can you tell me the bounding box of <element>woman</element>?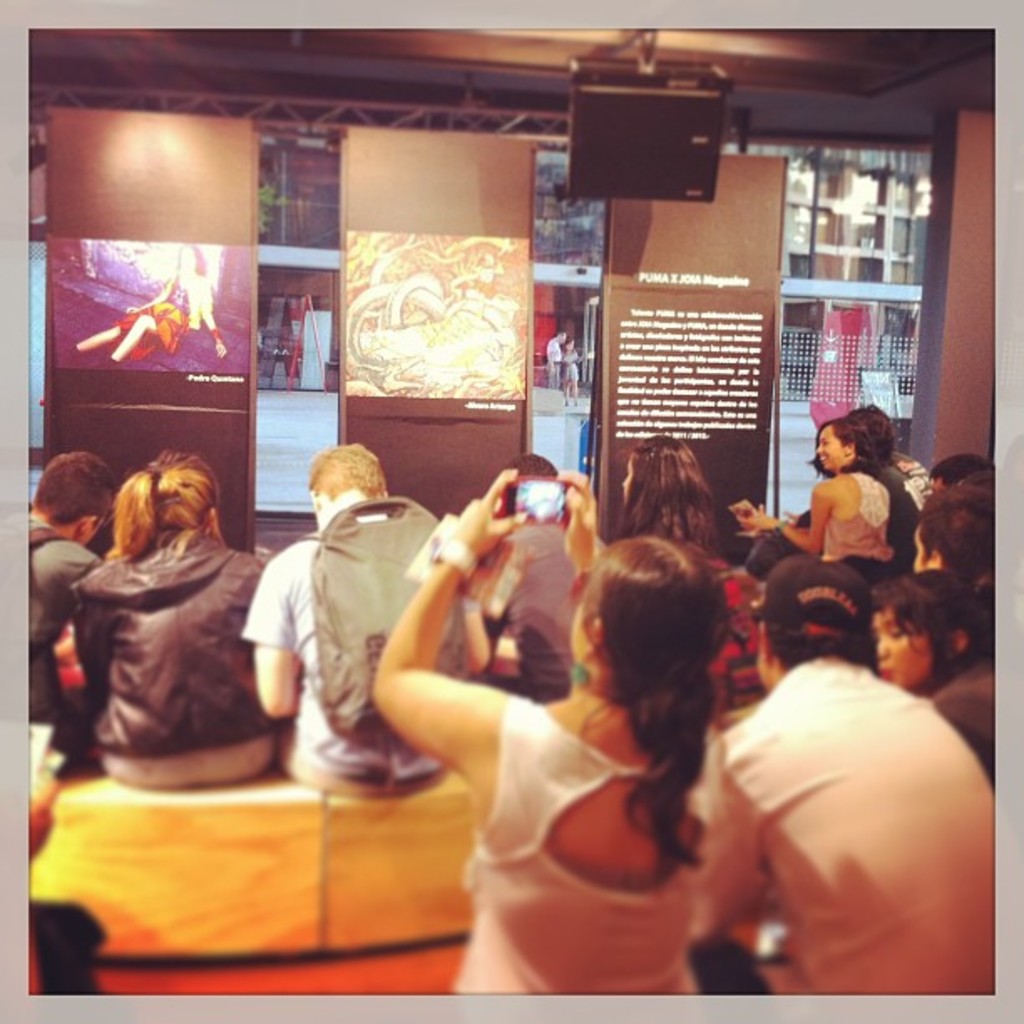
(865, 569, 1006, 786).
